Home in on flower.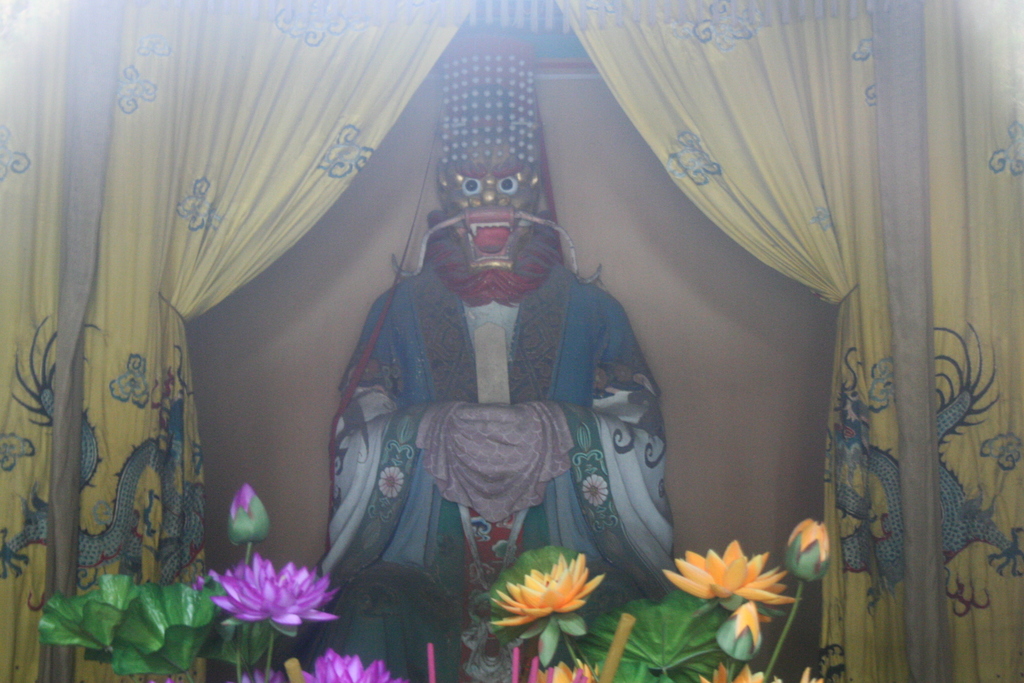
Homed in at rect(657, 544, 798, 608).
